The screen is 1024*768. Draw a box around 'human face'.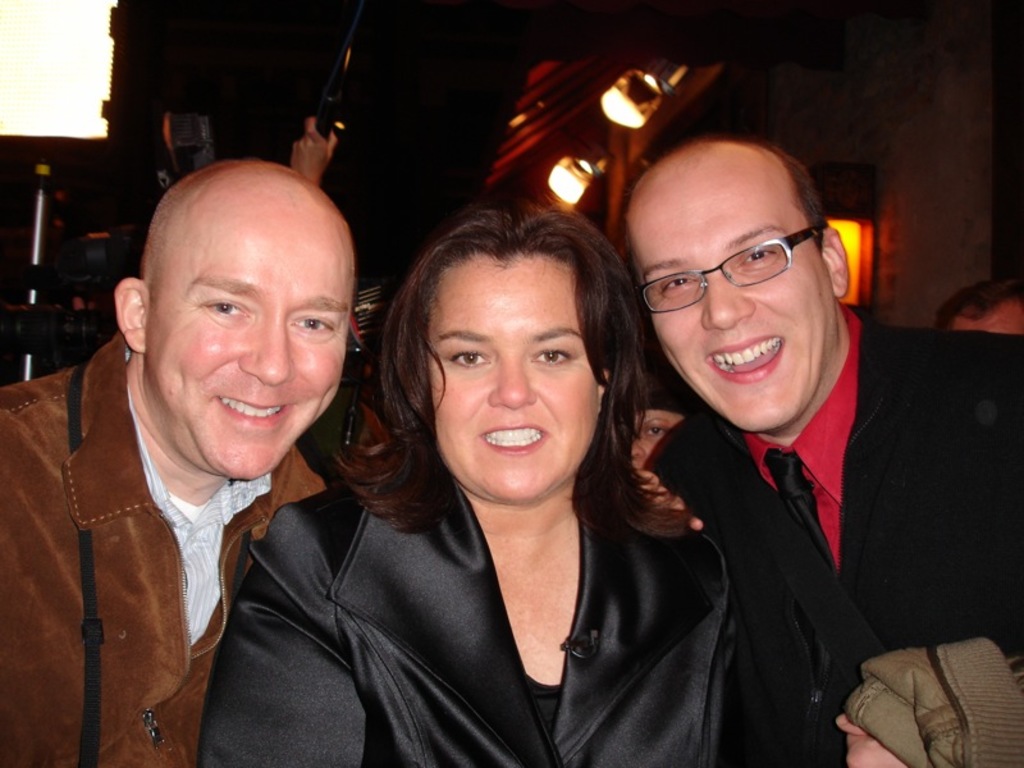
141, 186, 356, 483.
